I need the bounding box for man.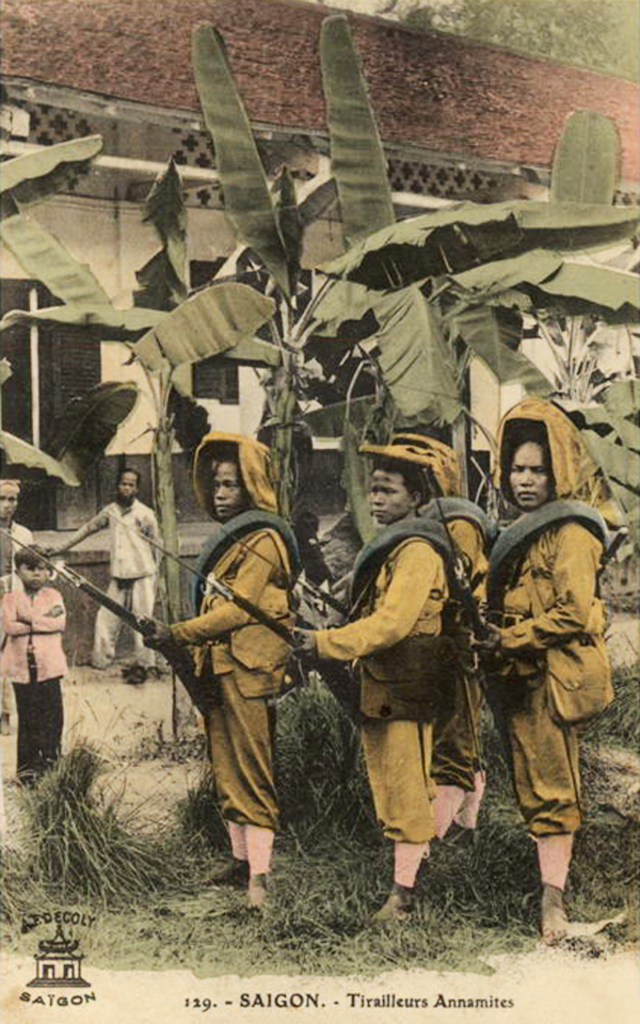
Here it is: 46/468/159/682.
